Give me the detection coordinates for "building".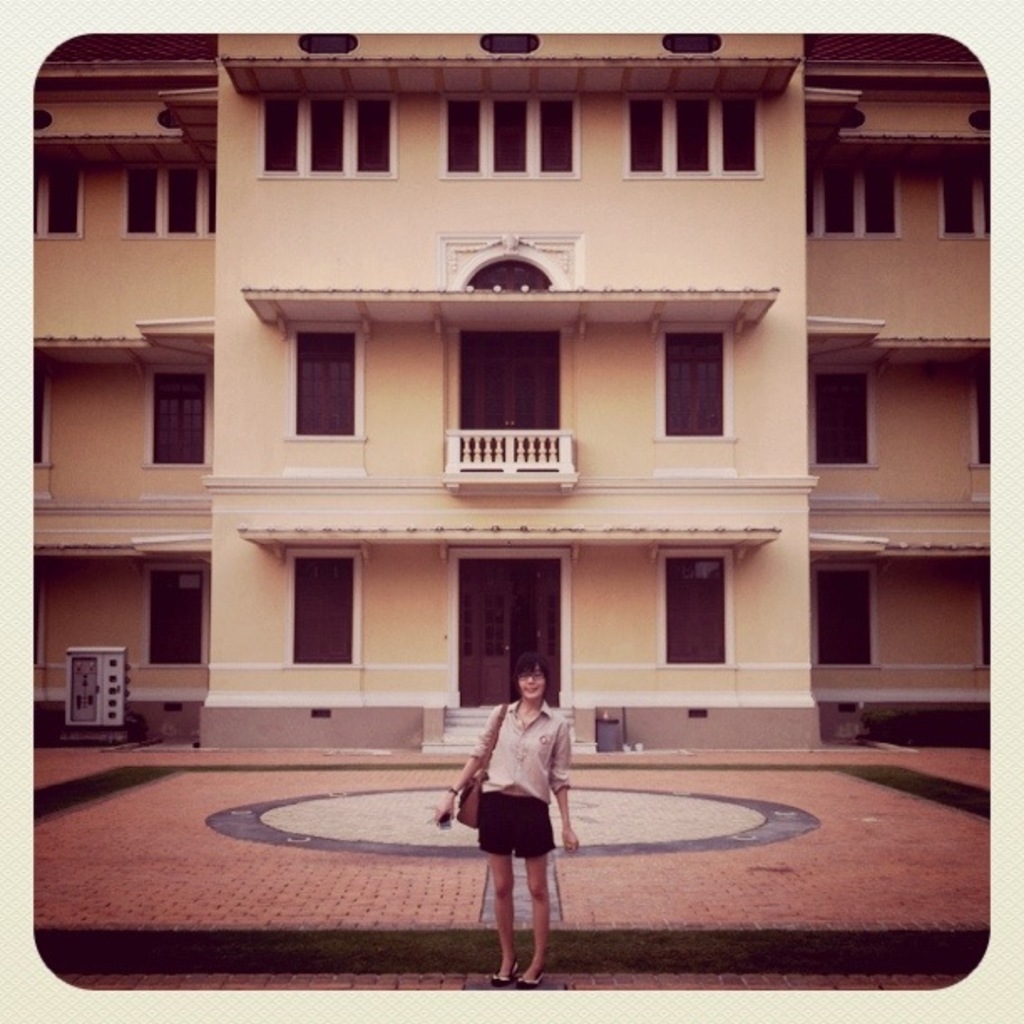
crop(27, 30, 992, 992).
